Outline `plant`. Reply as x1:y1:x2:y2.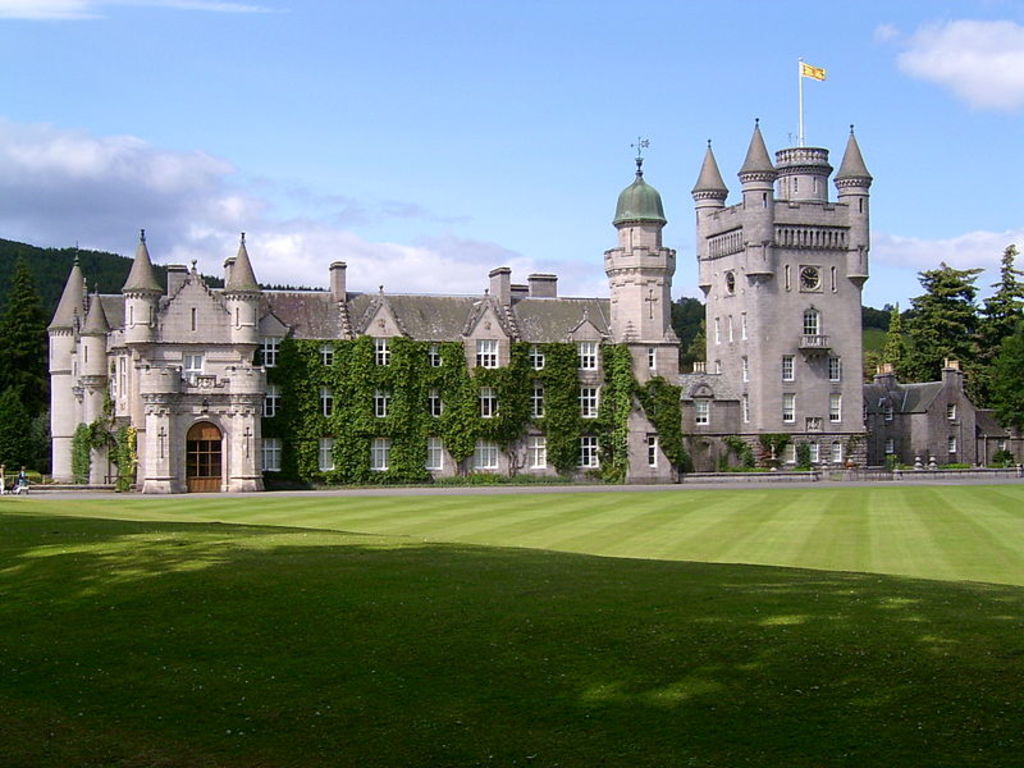
762:430:786:462.
